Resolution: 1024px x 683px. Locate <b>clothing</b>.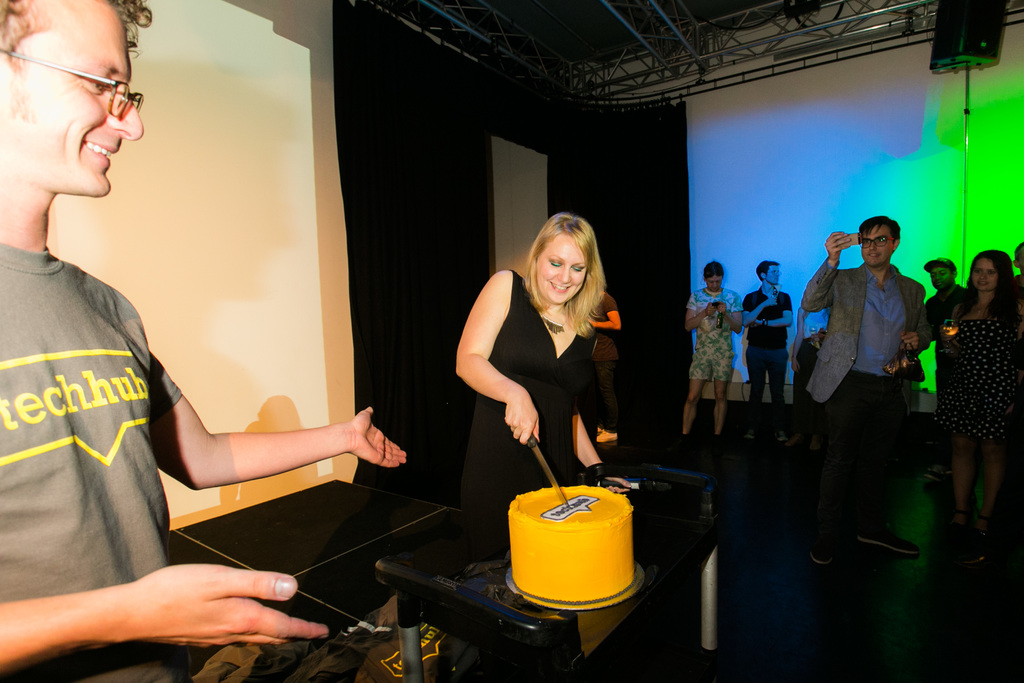
[925, 291, 1023, 475].
